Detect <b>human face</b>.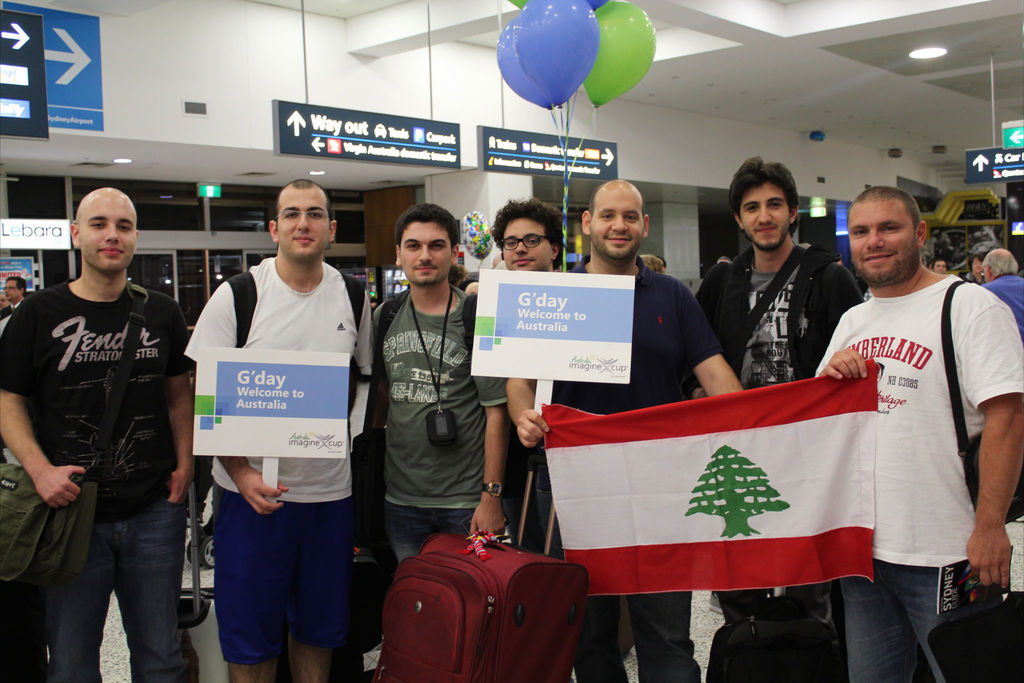
Detected at (587, 188, 647, 258).
